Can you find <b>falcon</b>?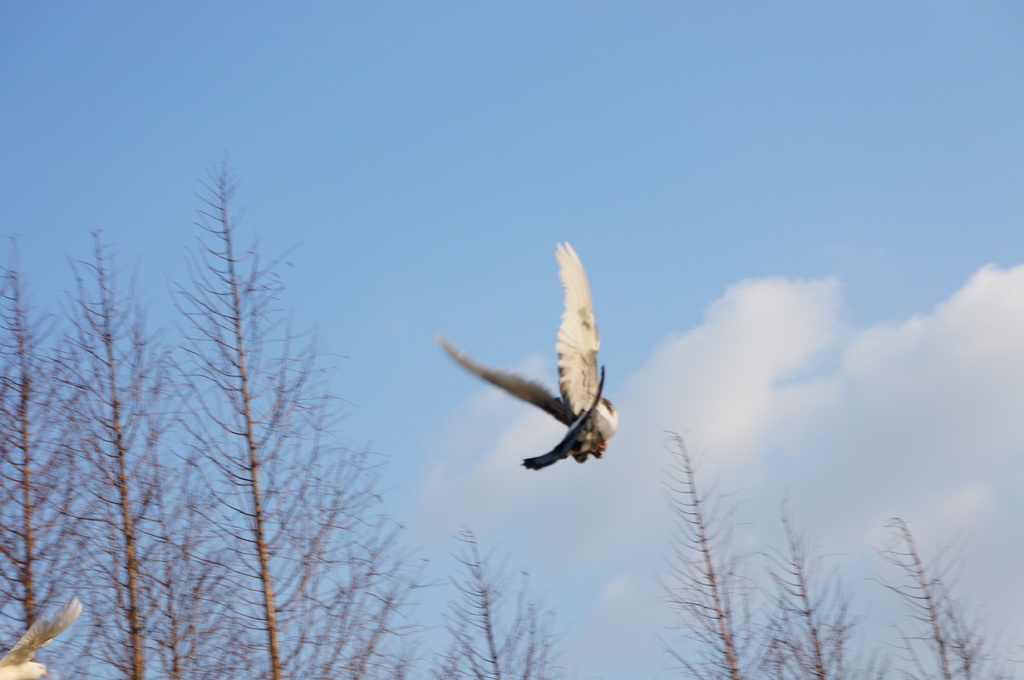
Yes, bounding box: l=0, t=596, r=81, b=679.
